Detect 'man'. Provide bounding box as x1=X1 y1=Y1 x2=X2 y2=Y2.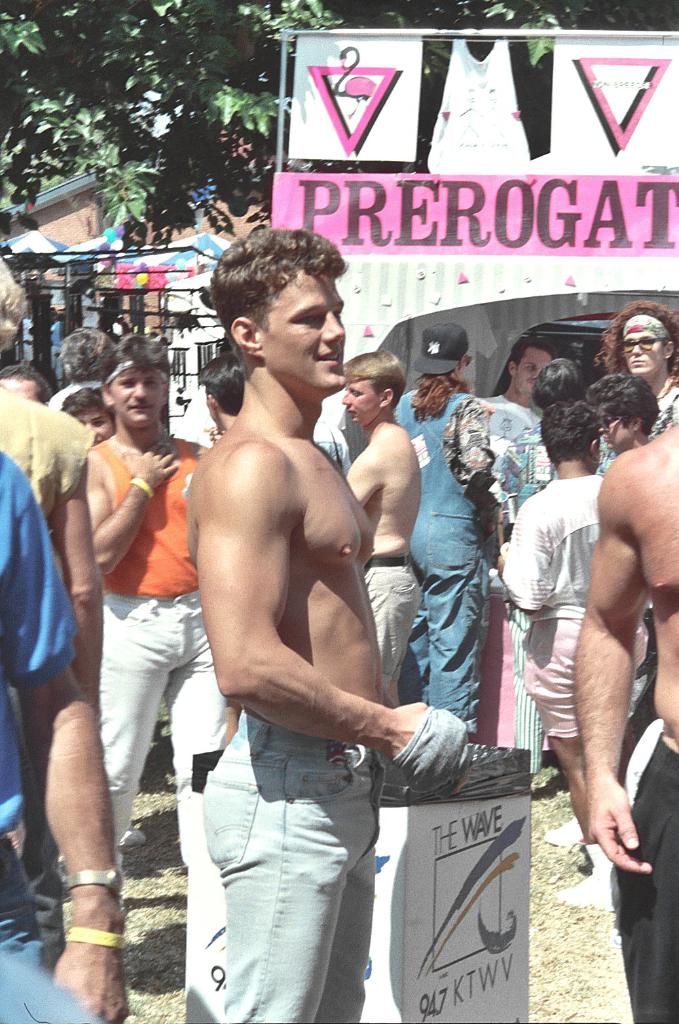
x1=479 y1=336 x2=558 y2=475.
